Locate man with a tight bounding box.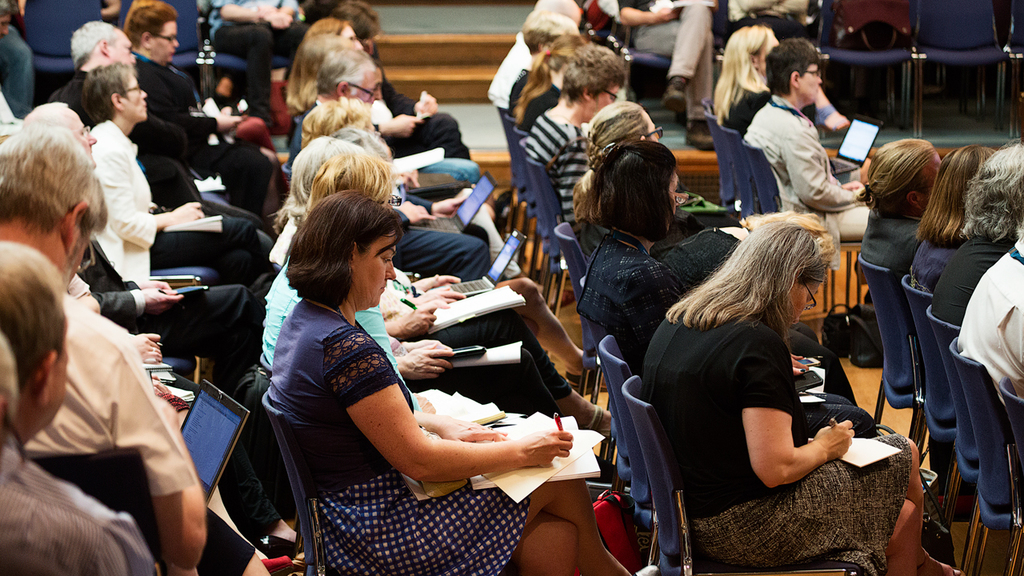
56/22/267/225.
